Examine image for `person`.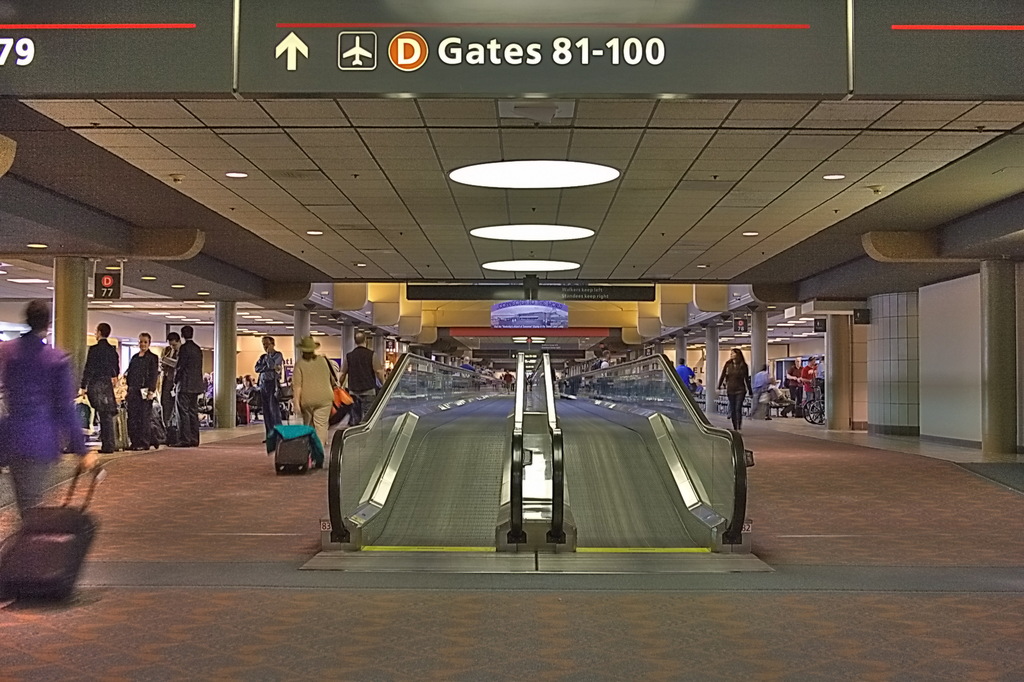
Examination result: {"left": 716, "top": 342, "right": 753, "bottom": 427}.
